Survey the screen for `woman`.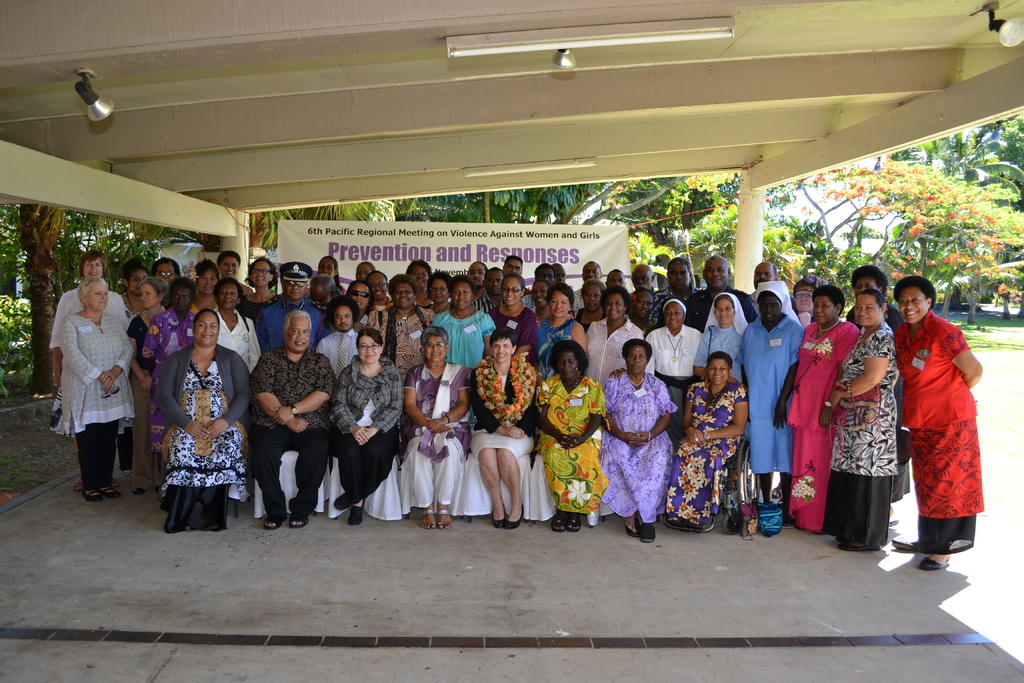
Survey found: detection(403, 327, 472, 531).
